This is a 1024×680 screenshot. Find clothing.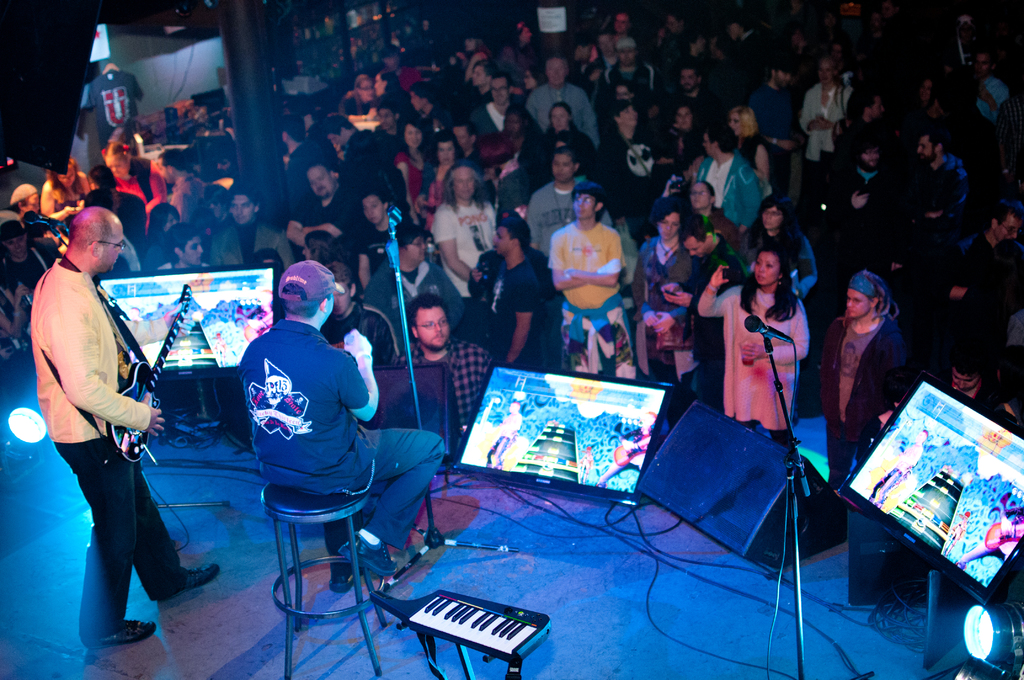
Bounding box: (x1=417, y1=177, x2=447, y2=225).
